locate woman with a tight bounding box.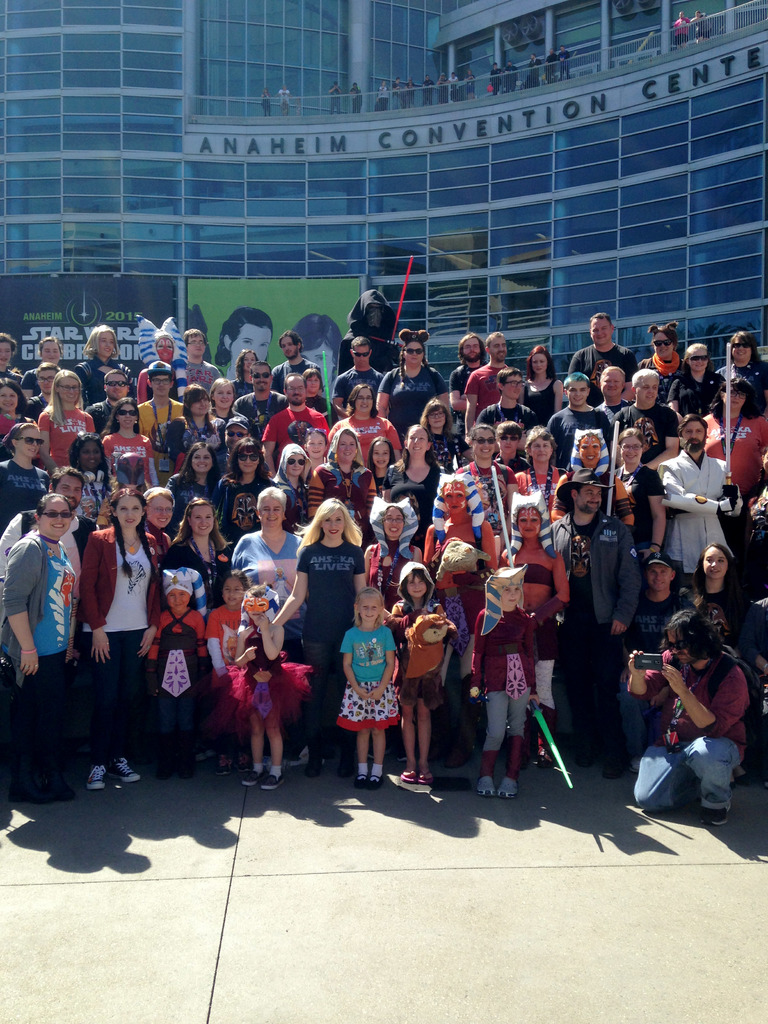
Rect(365, 436, 397, 496).
